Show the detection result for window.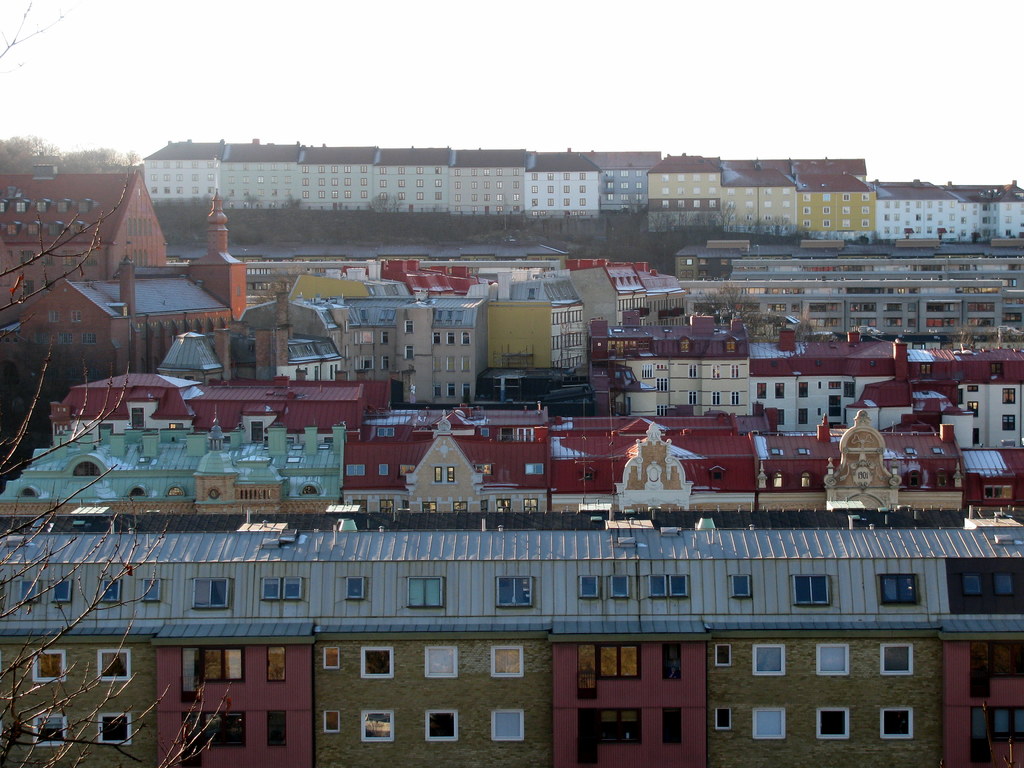
33, 330, 49, 343.
